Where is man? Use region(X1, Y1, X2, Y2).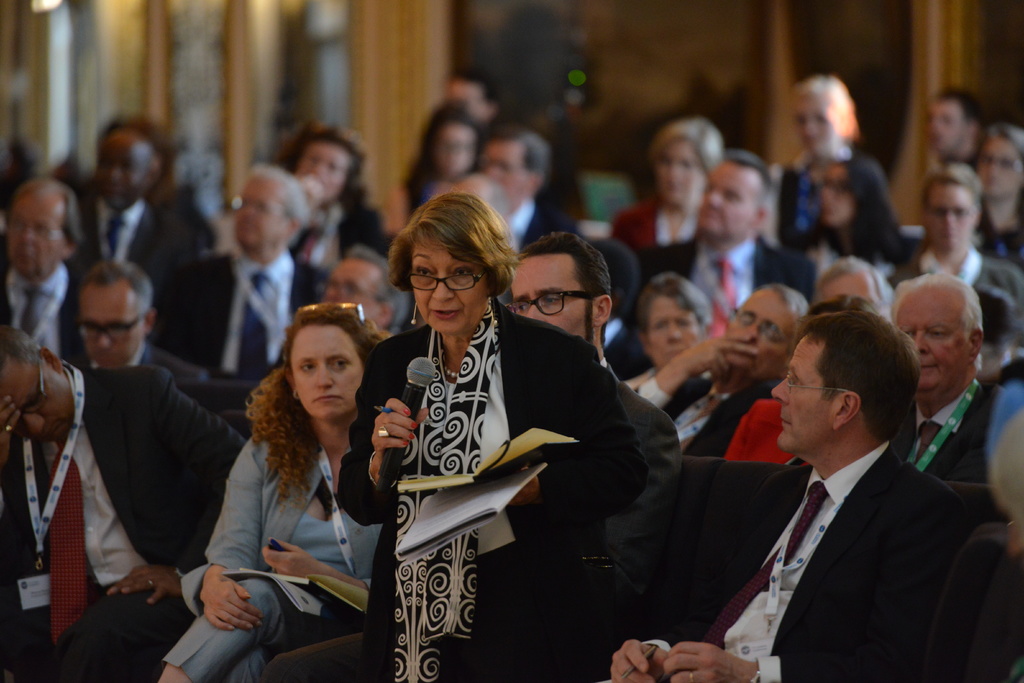
region(508, 229, 682, 651).
